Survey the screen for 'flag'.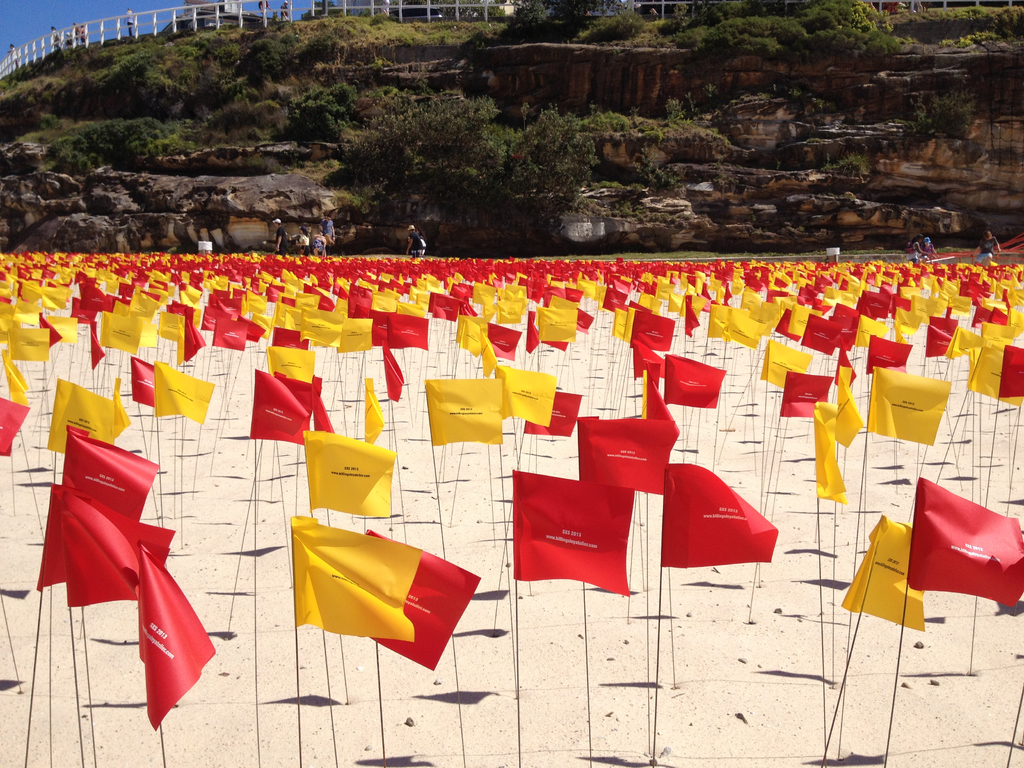
Survey found: [left=298, top=308, right=337, bottom=351].
